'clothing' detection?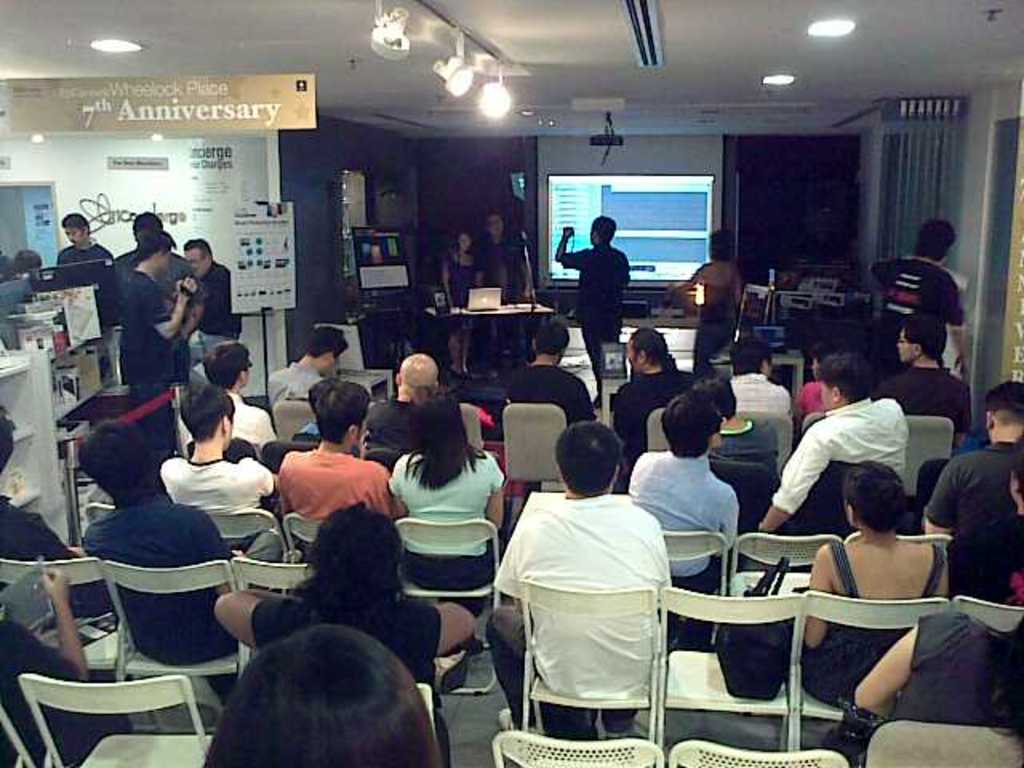
493, 453, 709, 752
